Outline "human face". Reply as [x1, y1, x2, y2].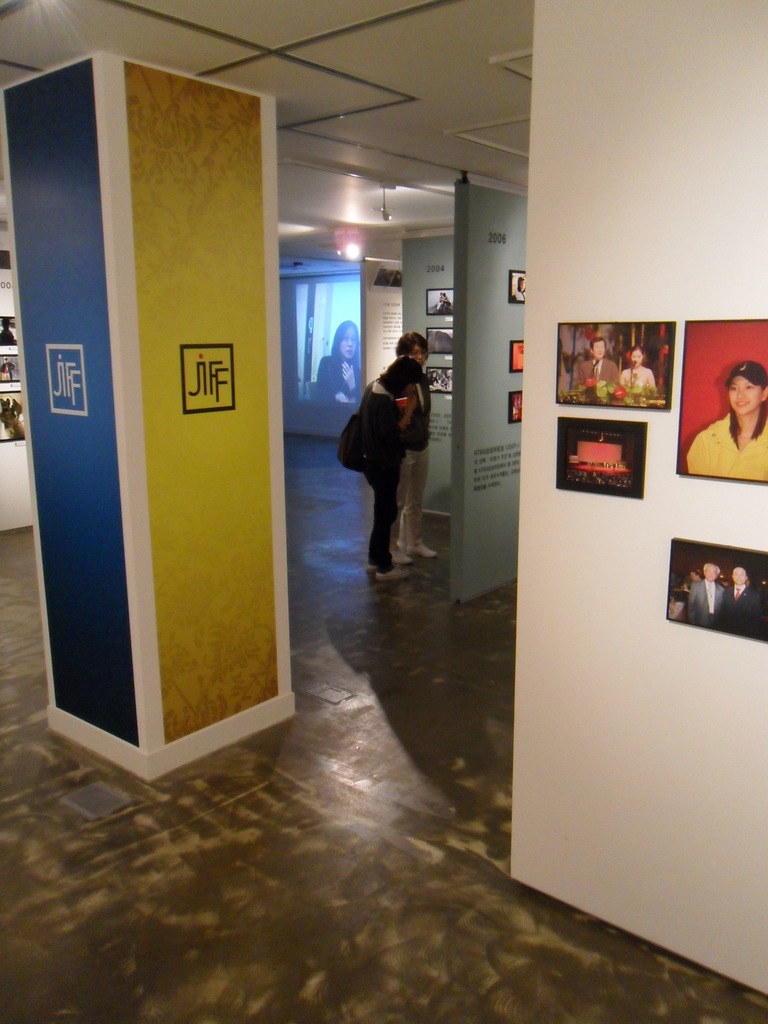
[591, 344, 602, 359].
